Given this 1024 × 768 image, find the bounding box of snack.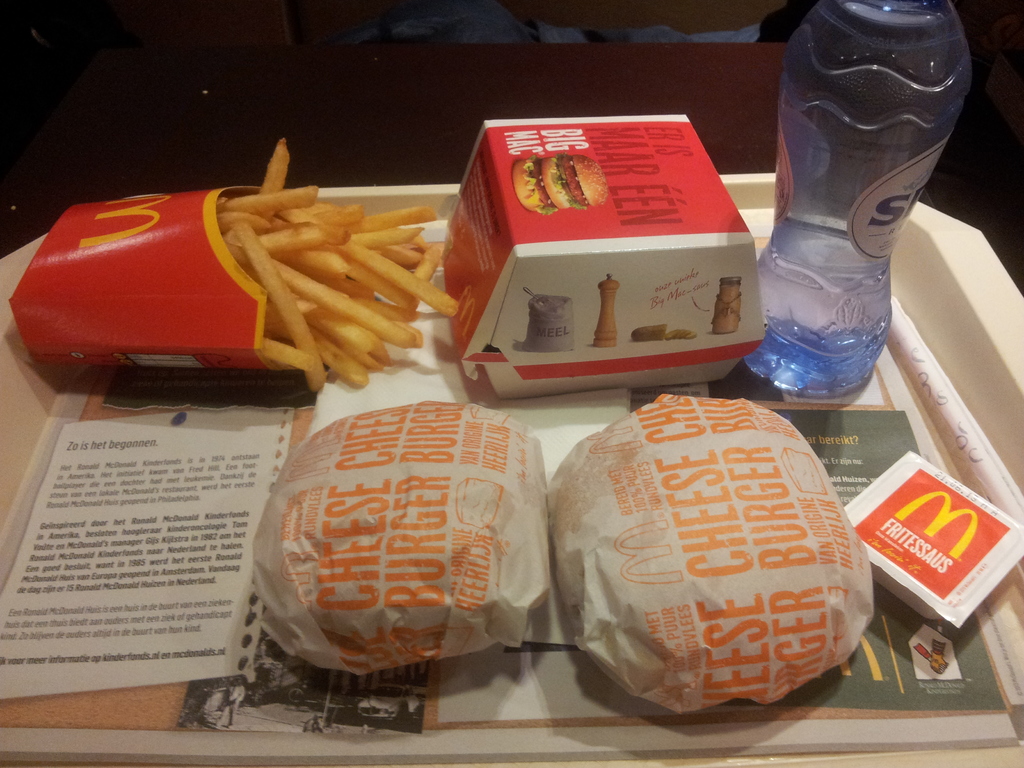
(left=252, top=399, right=541, bottom=677).
